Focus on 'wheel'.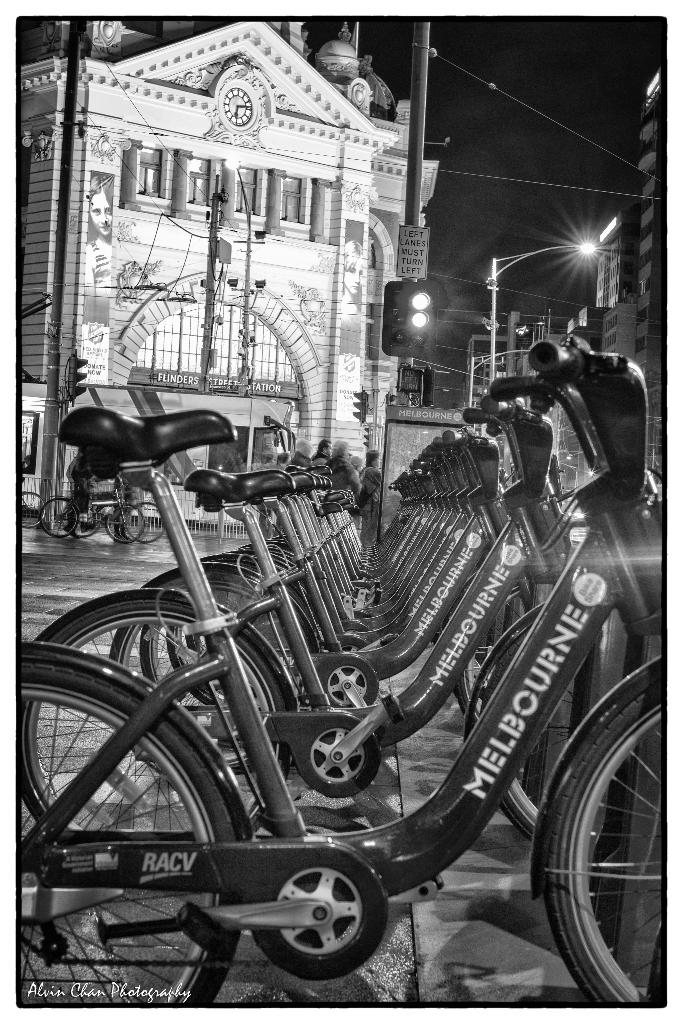
Focused at select_region(8, 644, 246, 1008).
